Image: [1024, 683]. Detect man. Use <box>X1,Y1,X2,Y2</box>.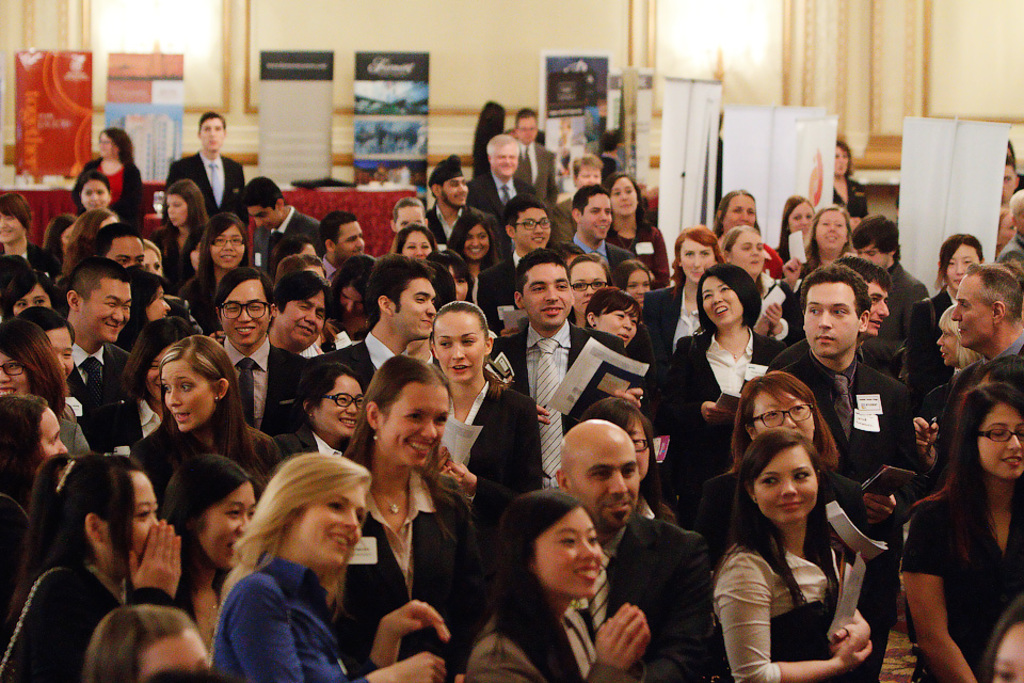
<box>161,122,237,210</box>.
